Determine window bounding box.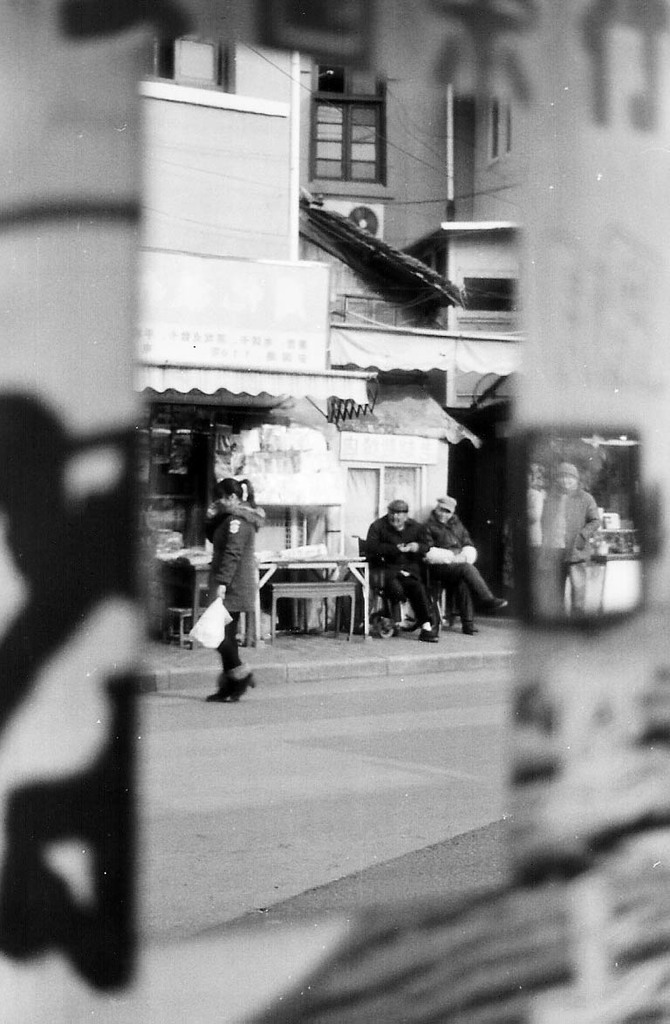
Determined: Rect(312, 76, 397, 169).
